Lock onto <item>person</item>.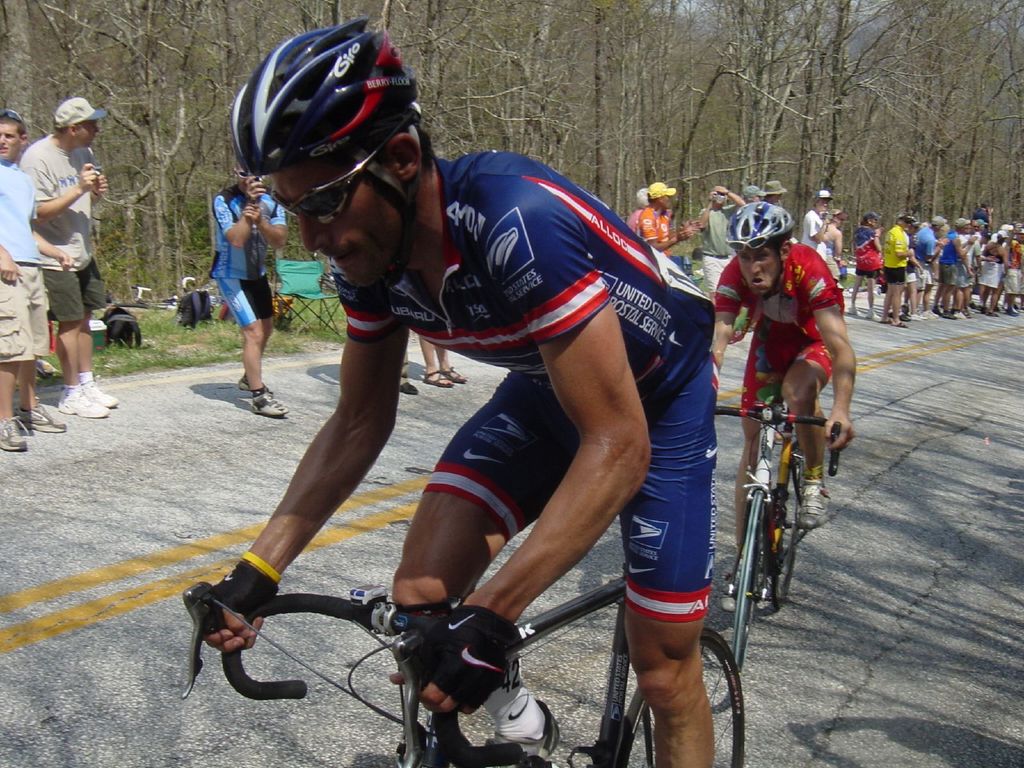
Locked: detection(209, 163, 296, 424).
